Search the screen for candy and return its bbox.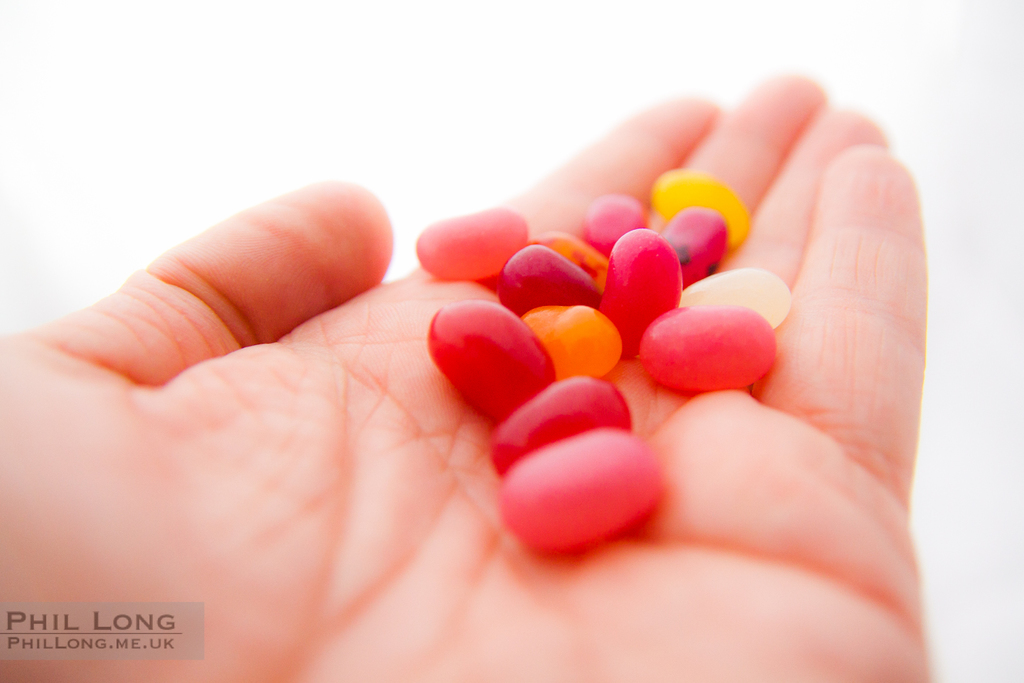
Found: [380, 152, 836, 555].
